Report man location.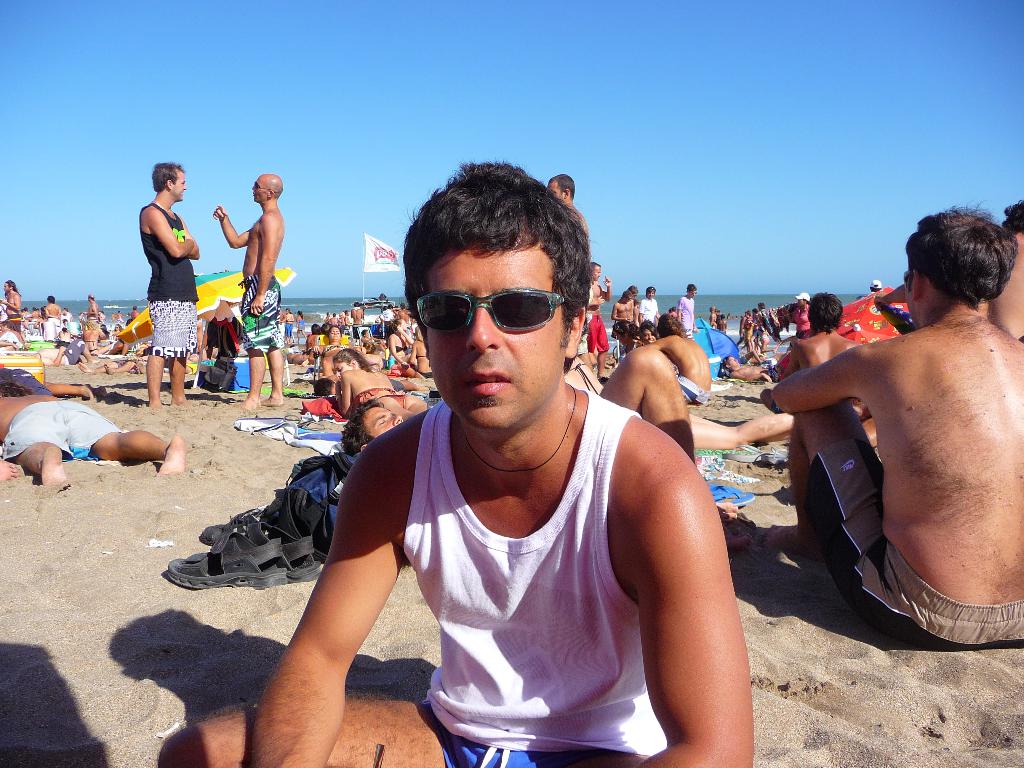
Report: [x1=349, y1=300, x2=365, y2=324].
